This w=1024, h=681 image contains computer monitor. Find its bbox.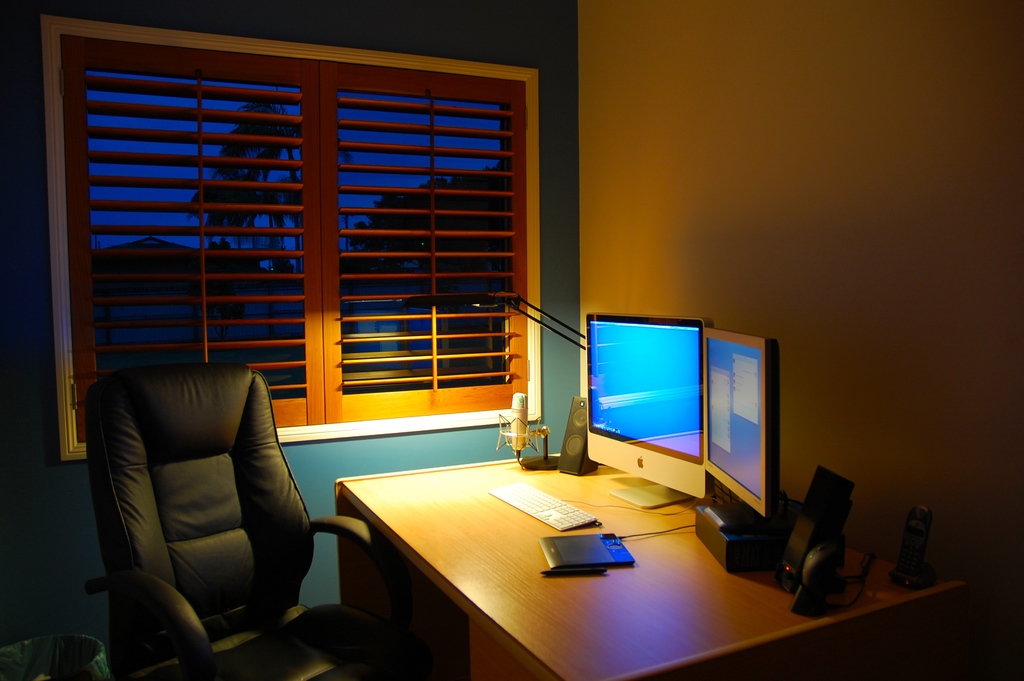
l=579, t=311, r=717, b=507.
